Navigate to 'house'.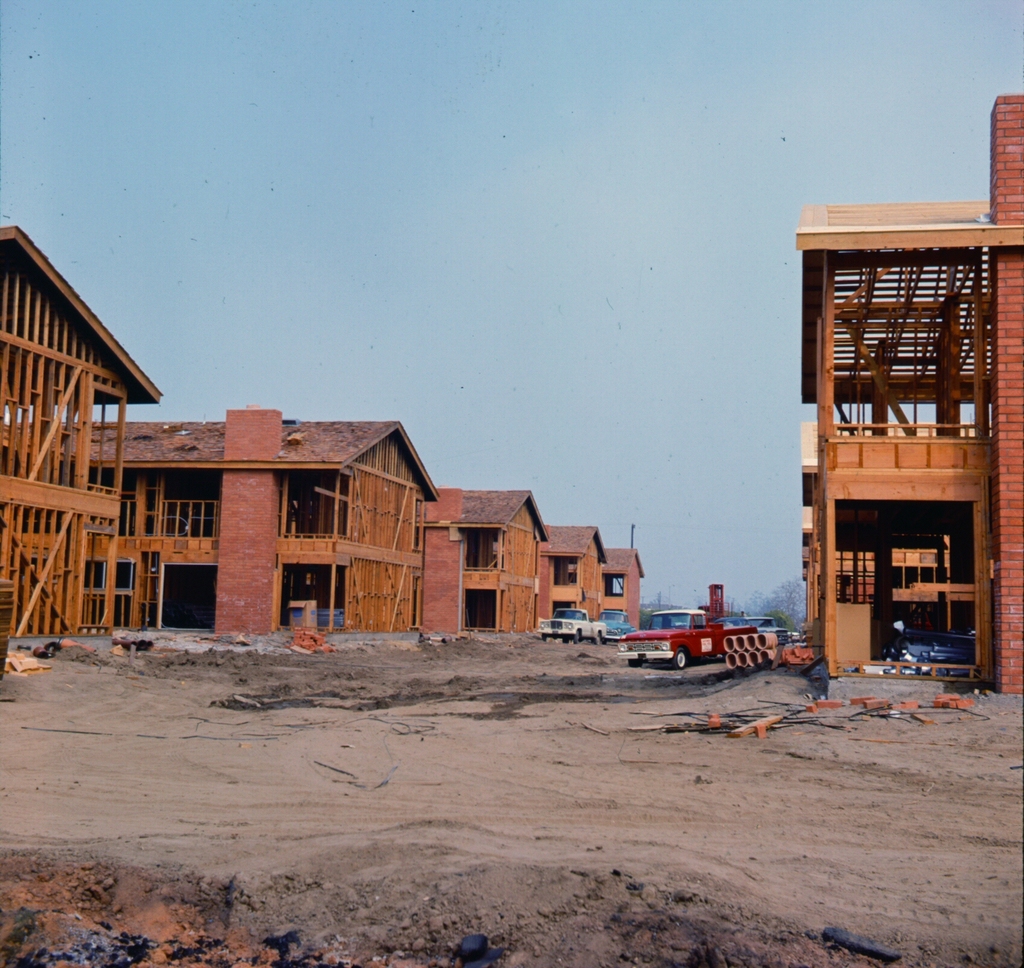
Navigation target: bbox(548, 525, 612, 632).
